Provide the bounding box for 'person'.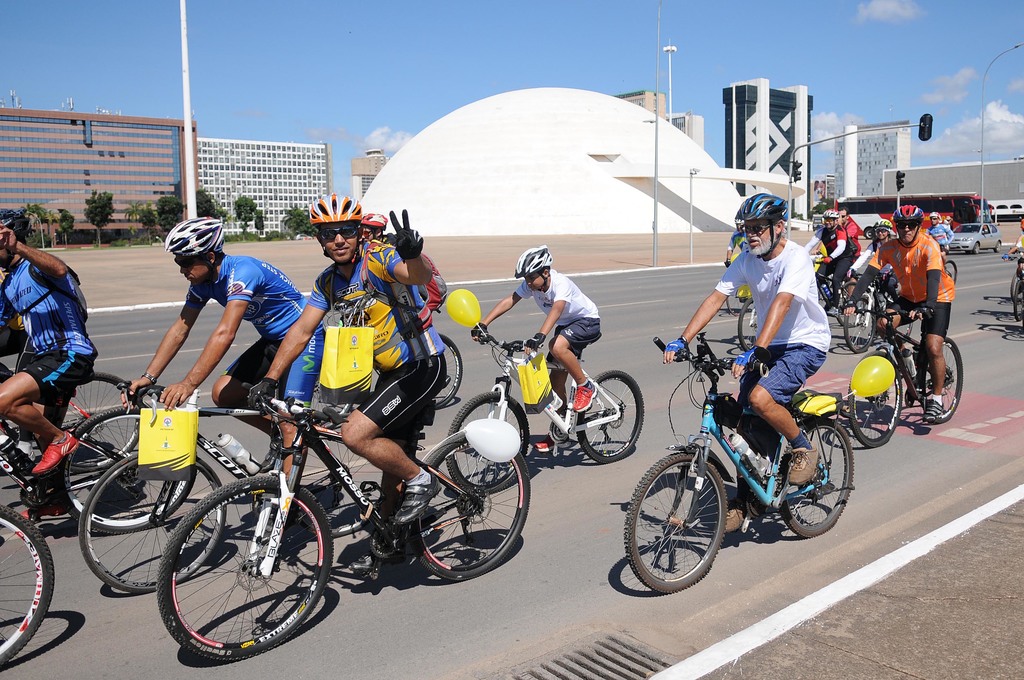
[left=356, top=213, right=453, bottom=306].
